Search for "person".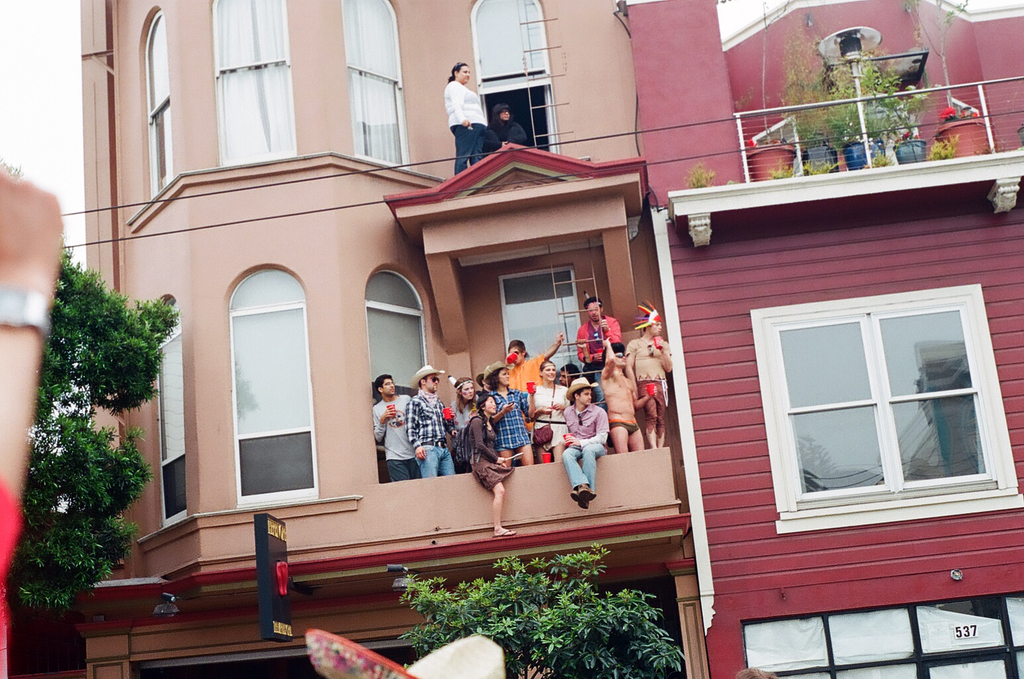
Found at 575:285:622:391.
